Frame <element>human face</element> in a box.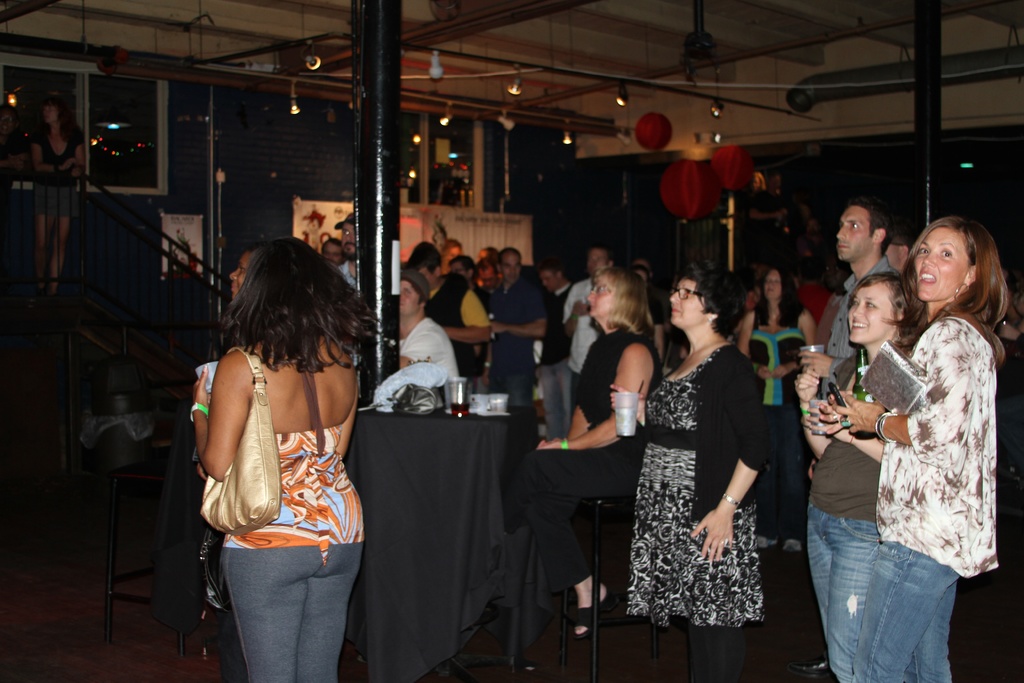
l=913, t=225, r=962, b=300.
